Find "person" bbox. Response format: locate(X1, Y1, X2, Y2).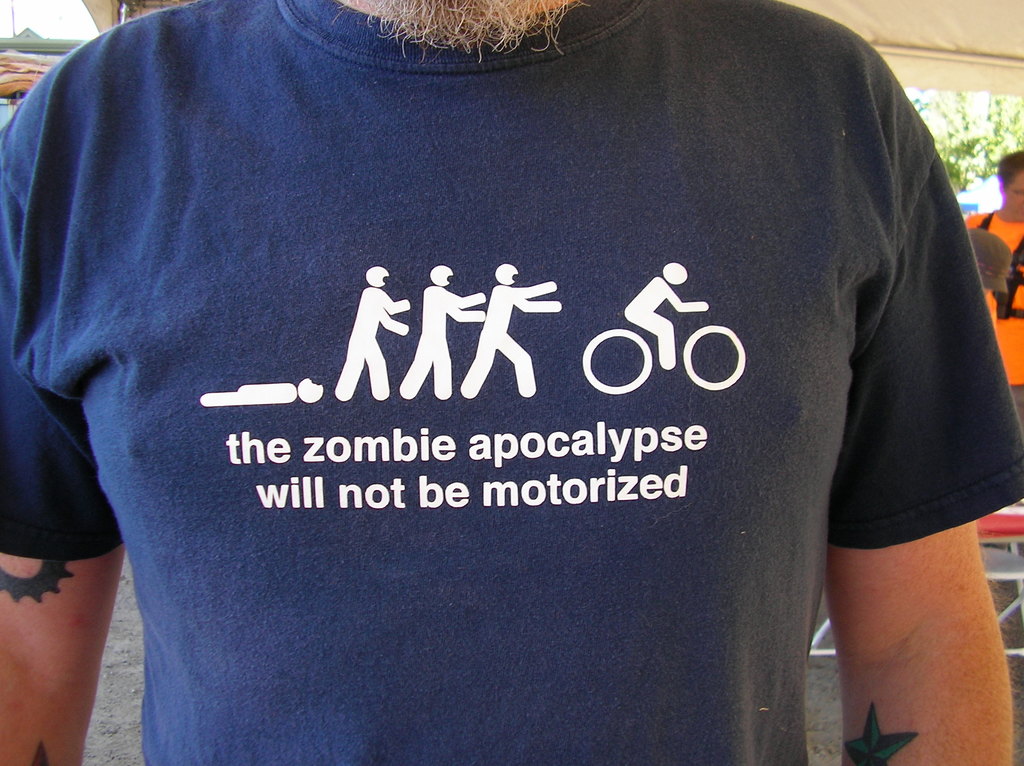
locate(30, 0, 1023, 700).
